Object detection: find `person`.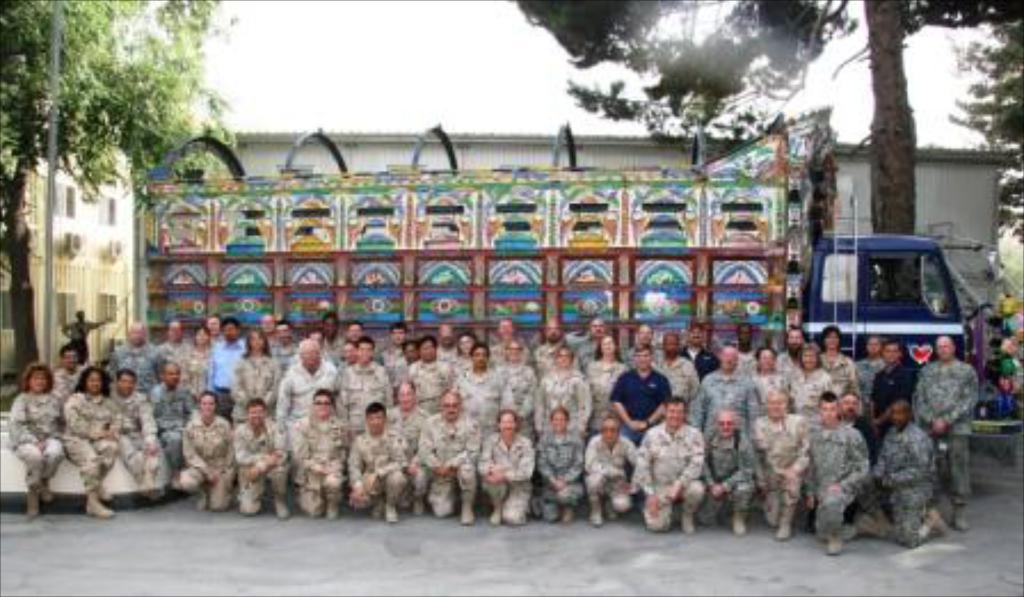
x1=478 y1=405 x2=537 y2=533.
